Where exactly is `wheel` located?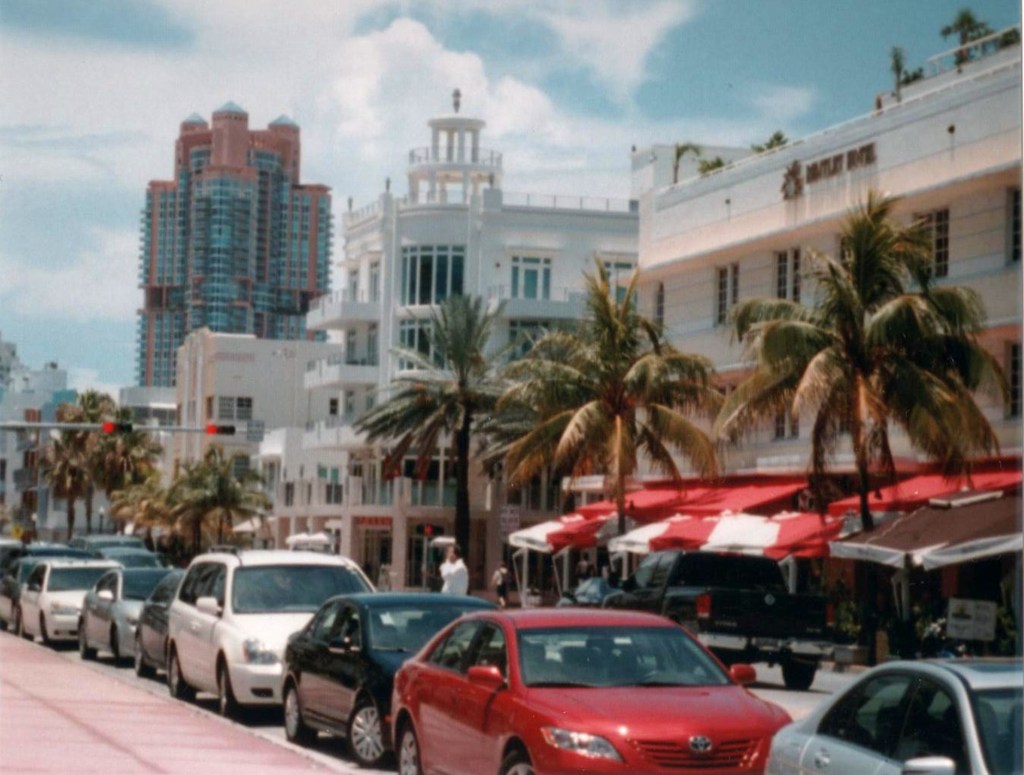
Its bounding box is 77, 628, 91, 659.
